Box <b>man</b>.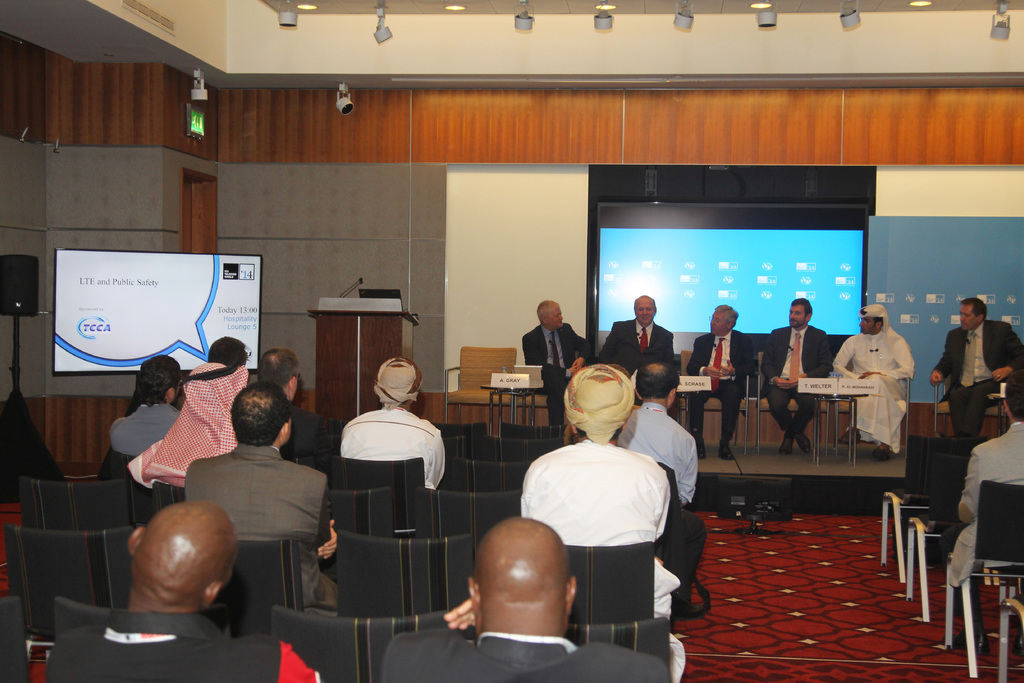
rect(521, 299, 594, 441).
